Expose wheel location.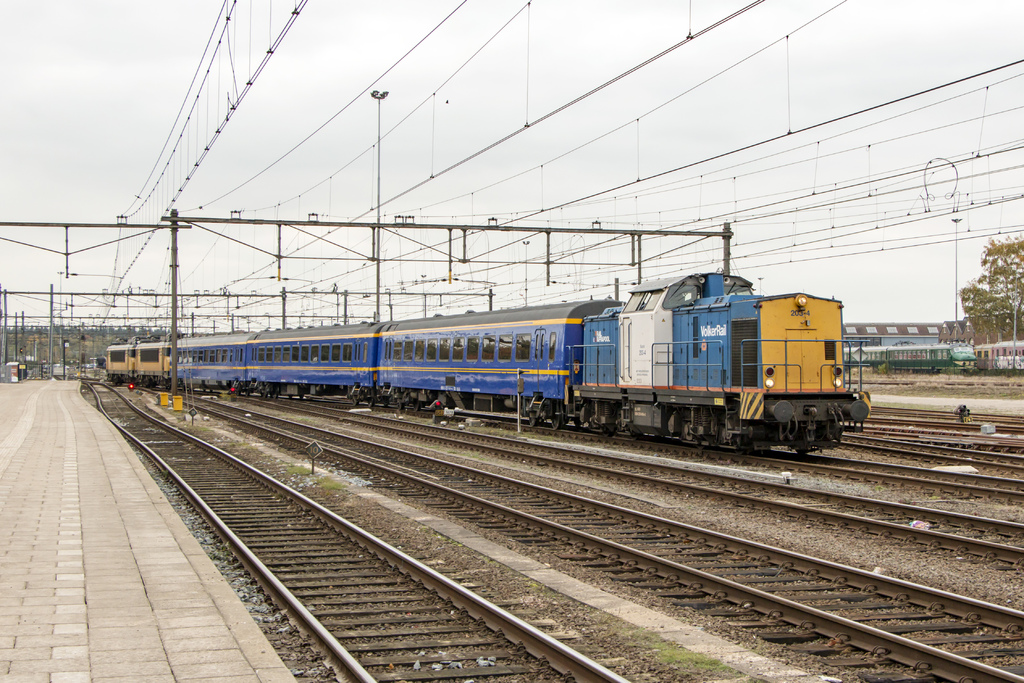
Exposed at (795,447,808,457).
